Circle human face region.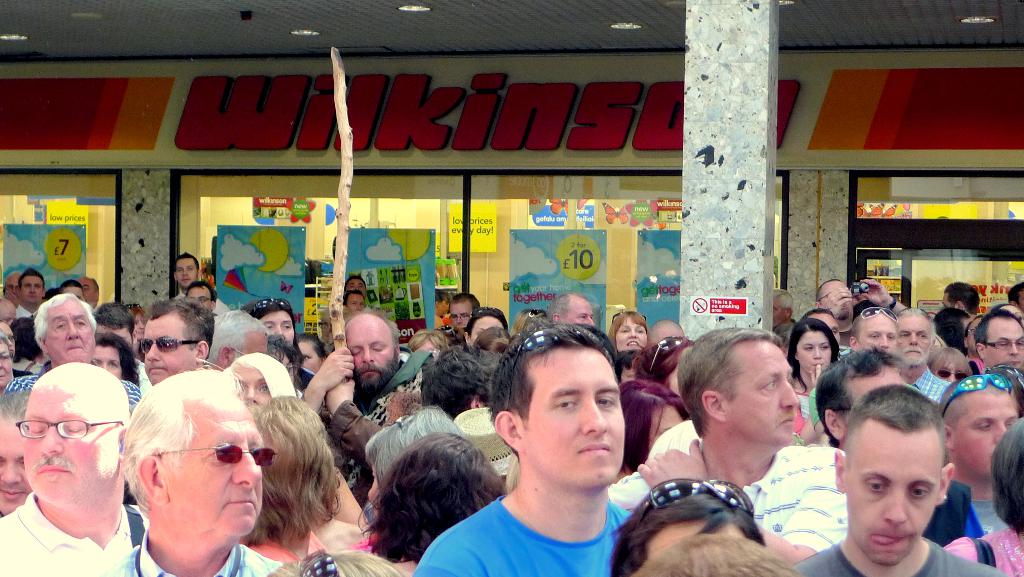
Region: bbox=(985, 315, 1023, 369).
